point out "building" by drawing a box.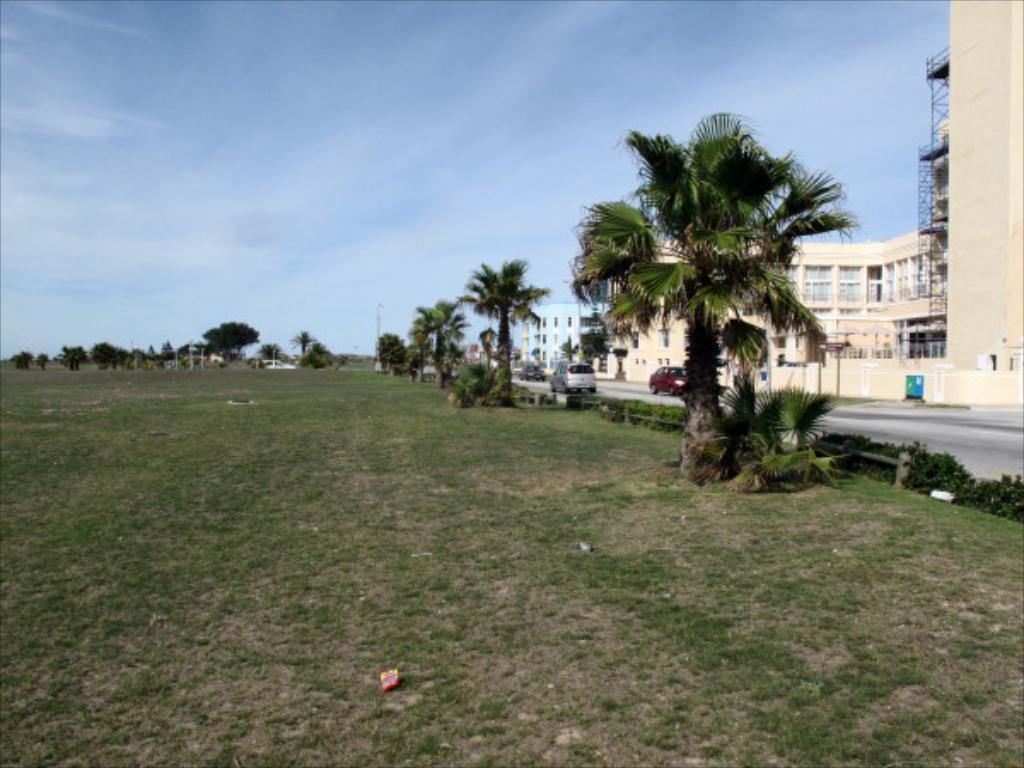
bbox(522, 299, 616, 381).
